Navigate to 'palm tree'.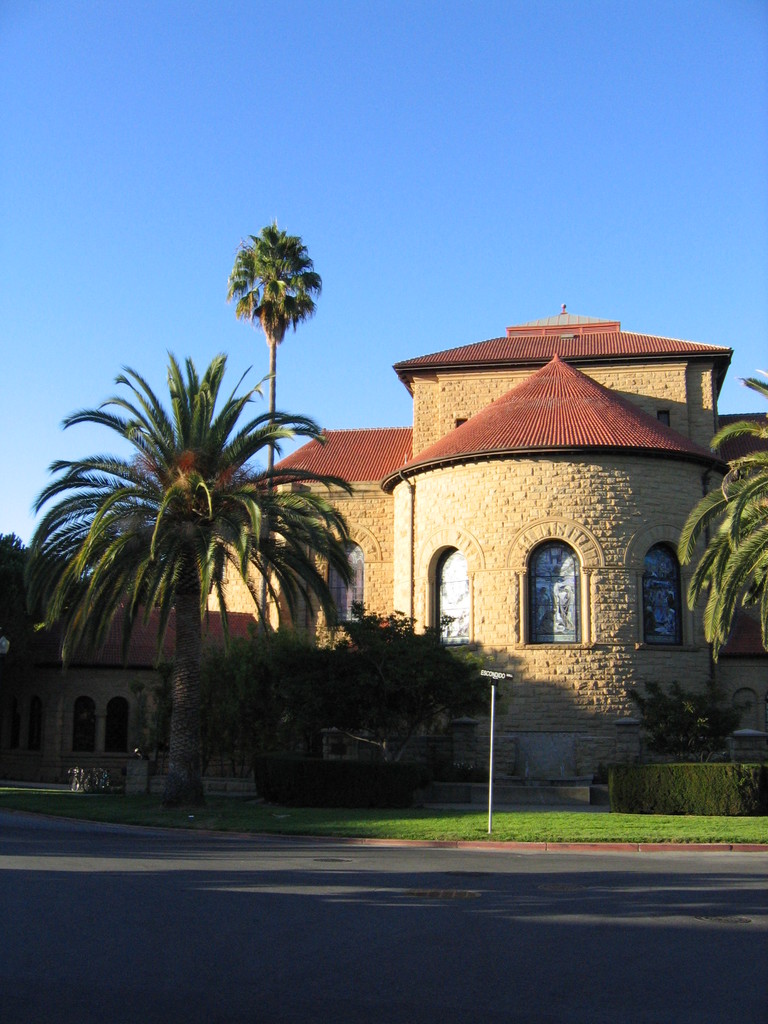
Navigation target: {"x1": 660, "y1": 359, "x2": 767, "y2": 676}.
